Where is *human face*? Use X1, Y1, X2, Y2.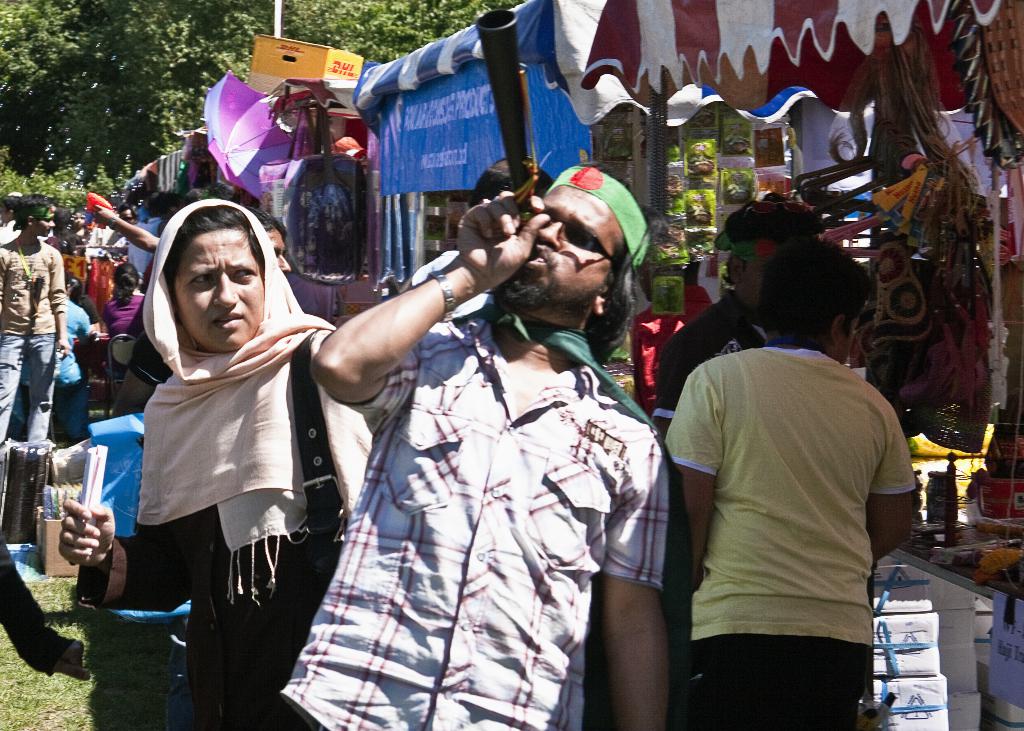
829, 297, 867, 366.
